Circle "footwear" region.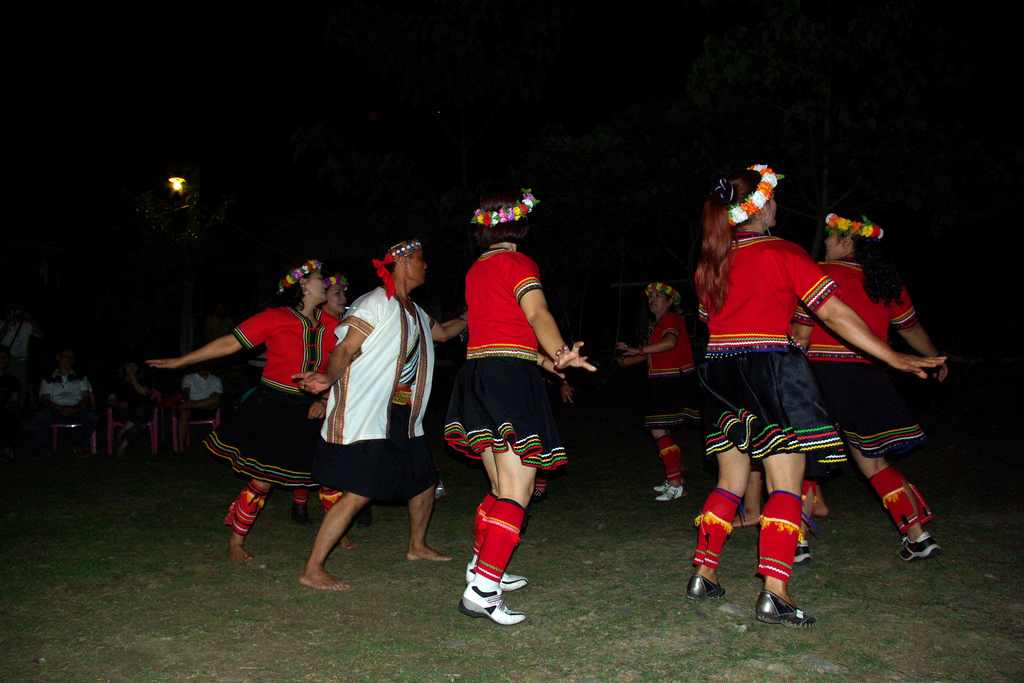
Region: <box>653,484,659,491</box>.
